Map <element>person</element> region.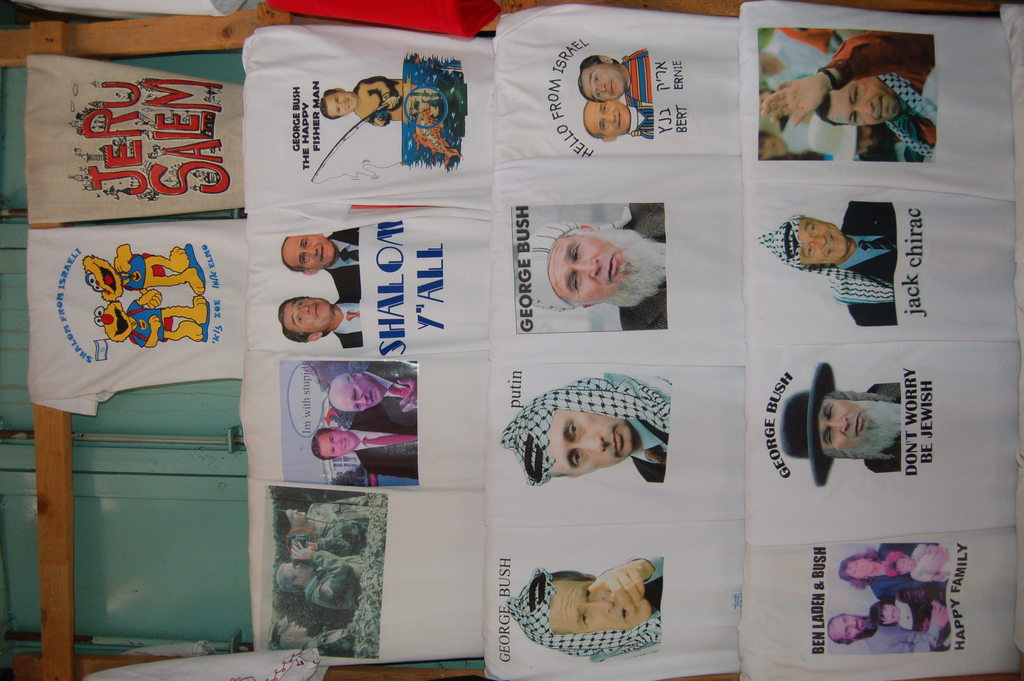
Mapped to [309, 423, 422, 486].
